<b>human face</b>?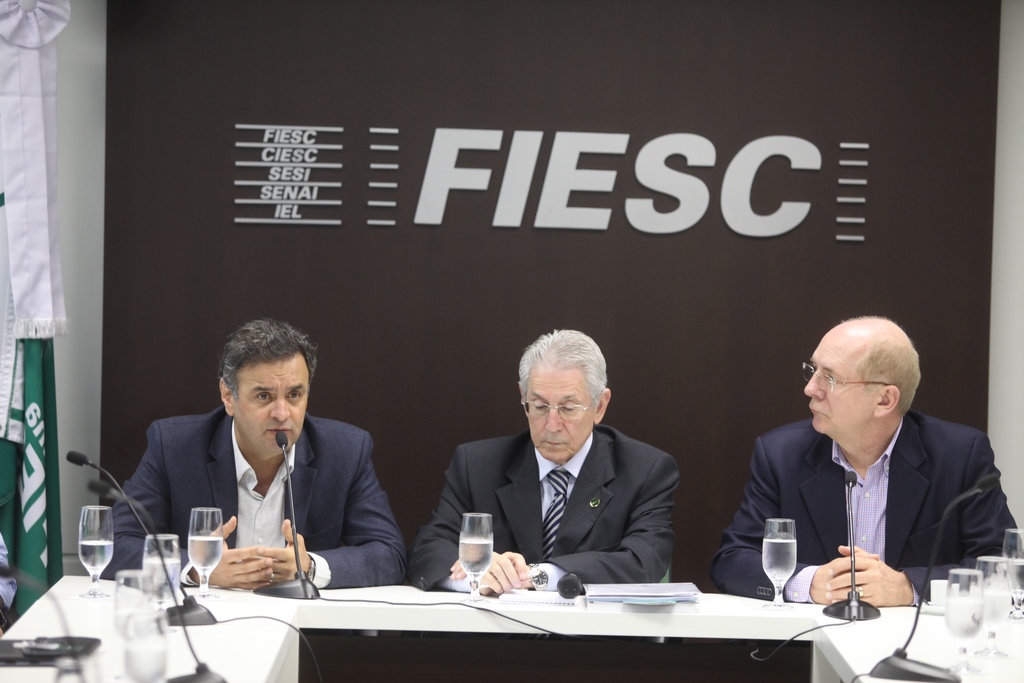
box=[236, 358, 303, 457]
